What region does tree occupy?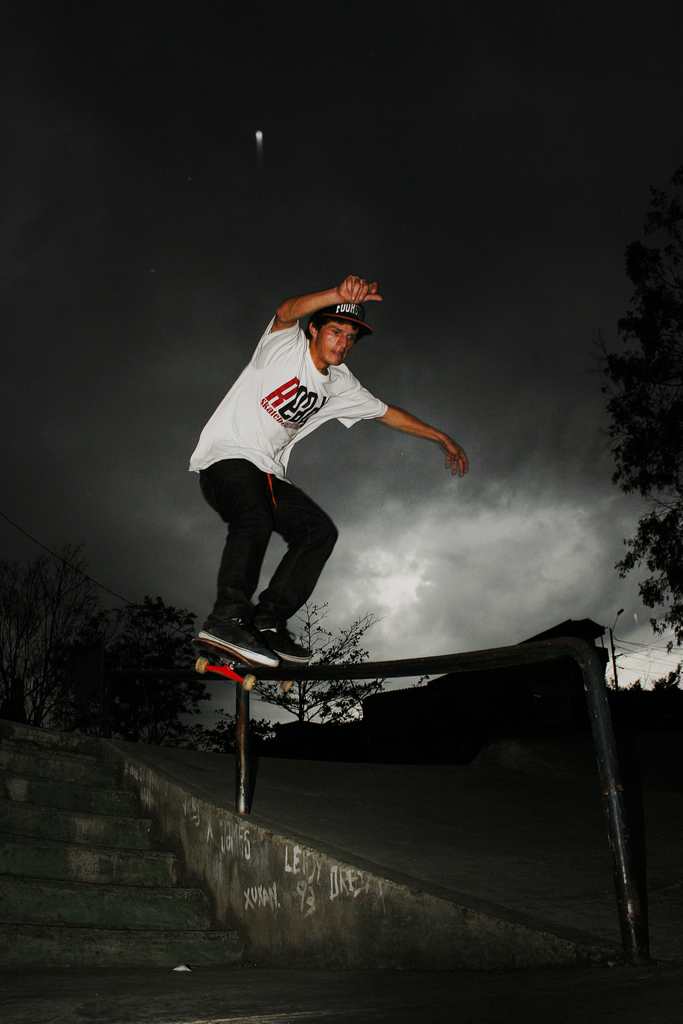
select_region(595, 202, 682, 687).
